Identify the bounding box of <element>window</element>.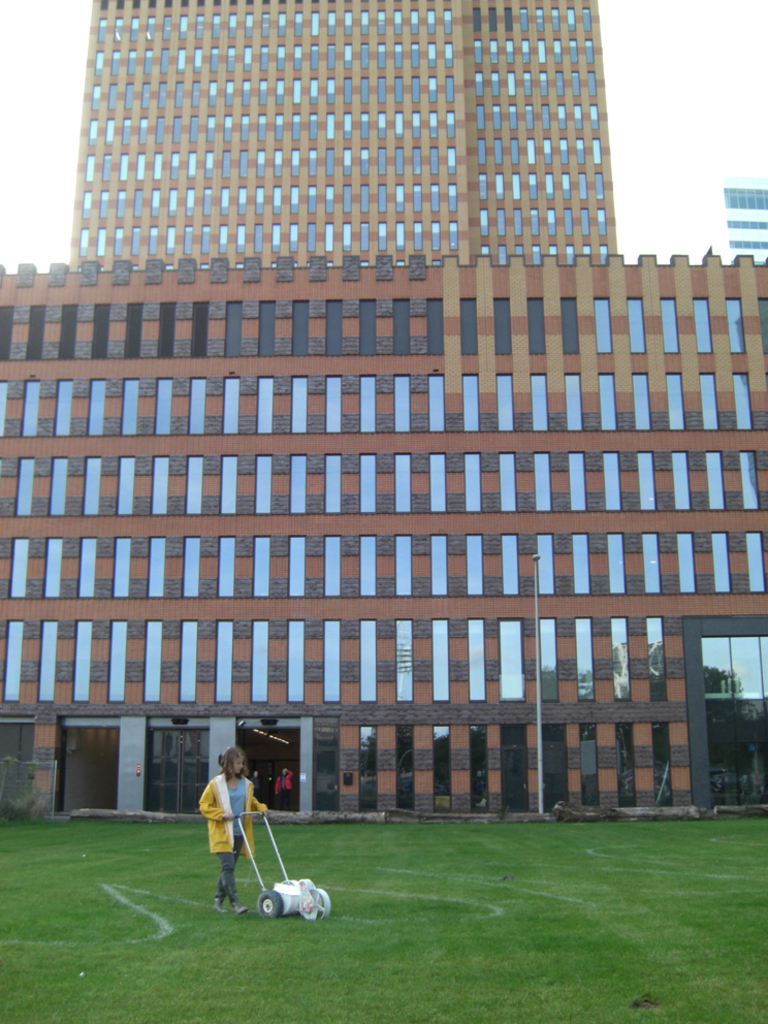
detection(430, 620, 449, 702).
